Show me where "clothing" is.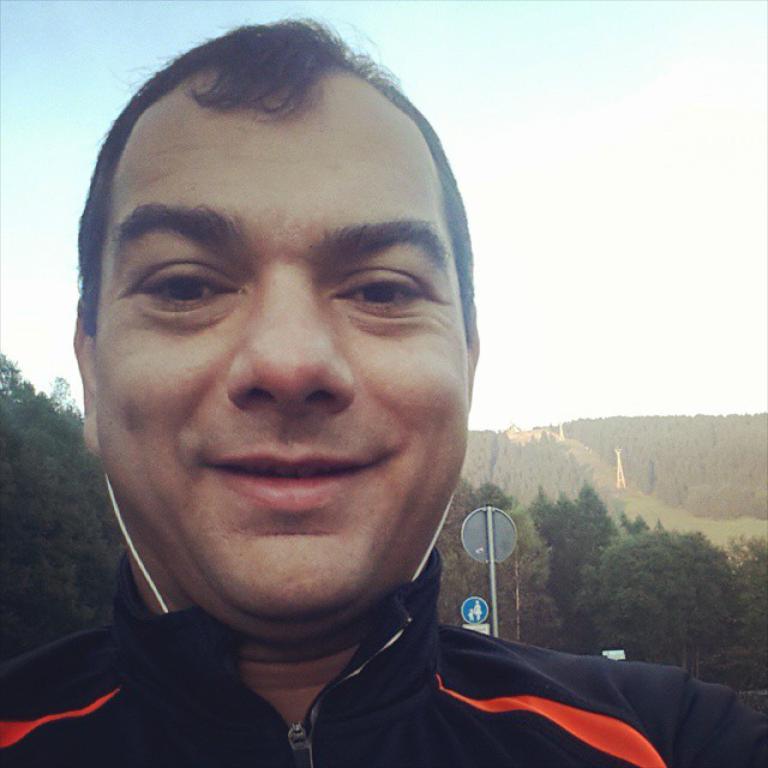
"clothing" is at <region>23, 505, 745, 758</region>.
